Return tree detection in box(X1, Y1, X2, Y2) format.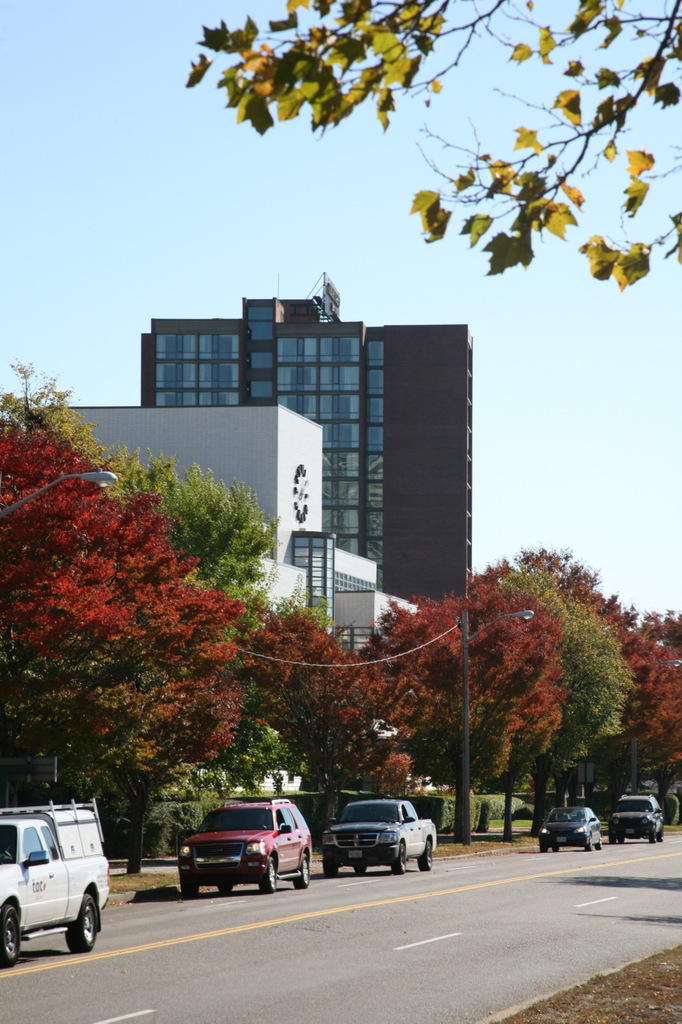
box(362, 554, 567, 834).
